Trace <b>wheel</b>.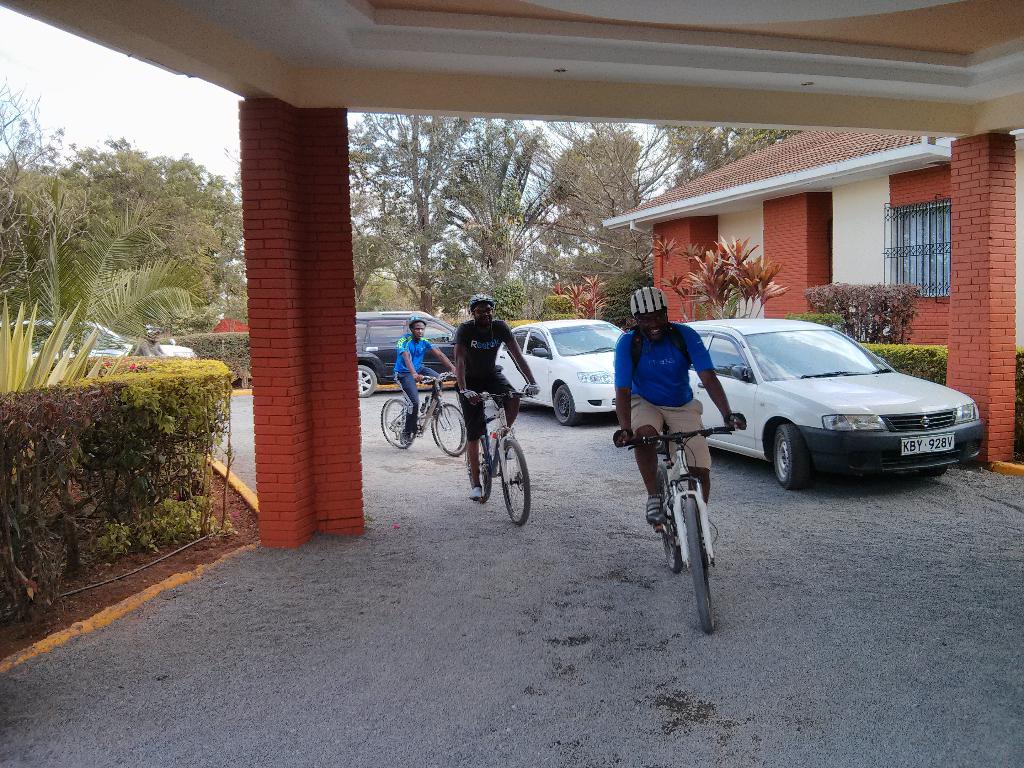
Traced to {"left": 660, "top": 471, "right": 723, "bottom": 614}.
